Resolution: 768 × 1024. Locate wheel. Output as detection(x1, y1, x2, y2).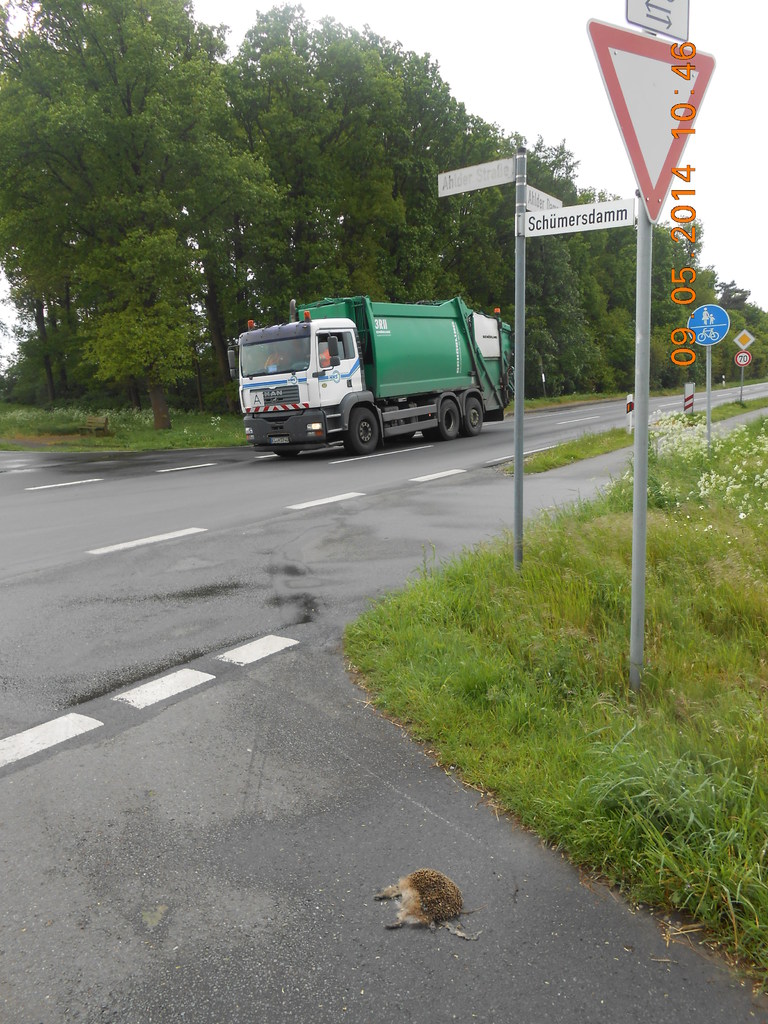
detection(345, 399, 380, 461).
